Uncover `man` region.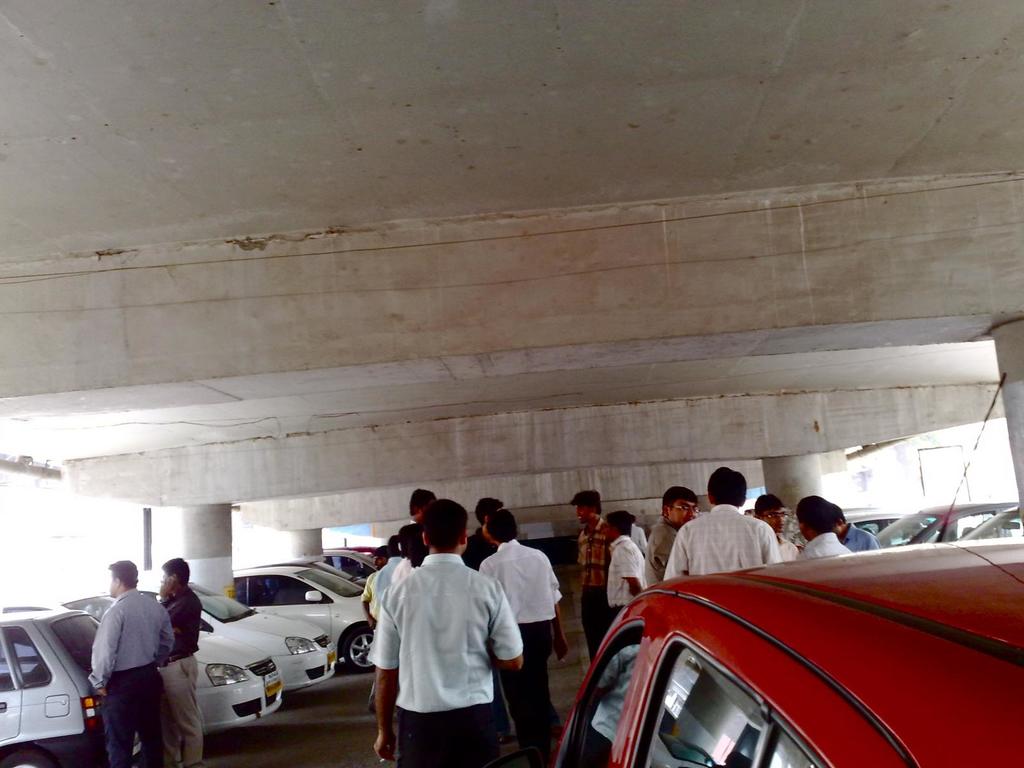
Uncovered: Rect(470, 511, 572, 767).
